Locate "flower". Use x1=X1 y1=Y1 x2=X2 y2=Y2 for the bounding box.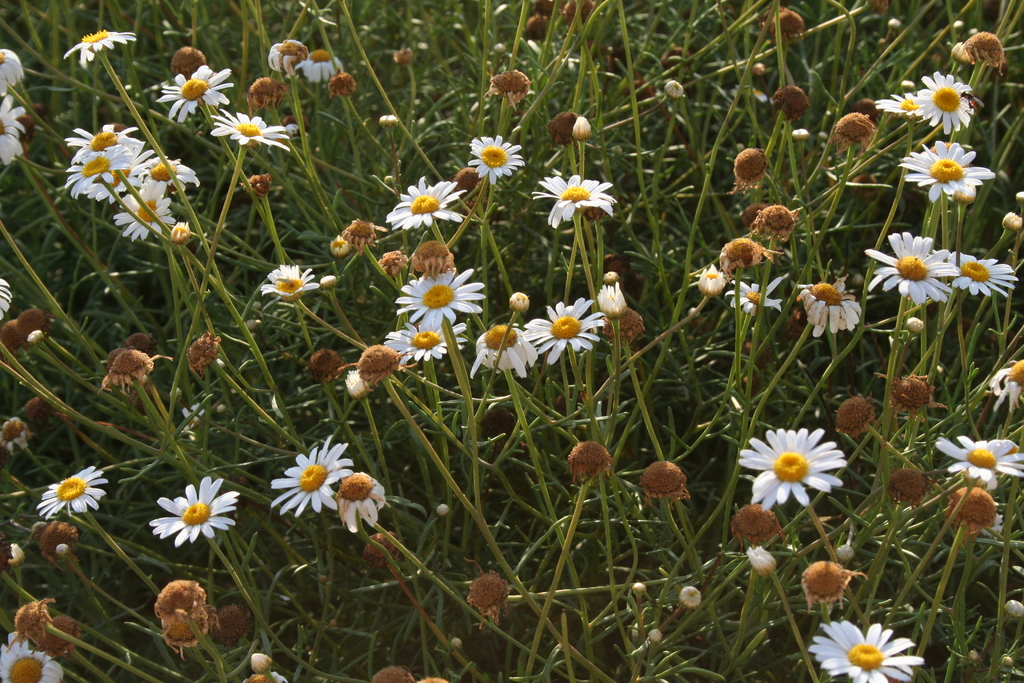
x1=595 y1=284 x2=630 y2=327.
